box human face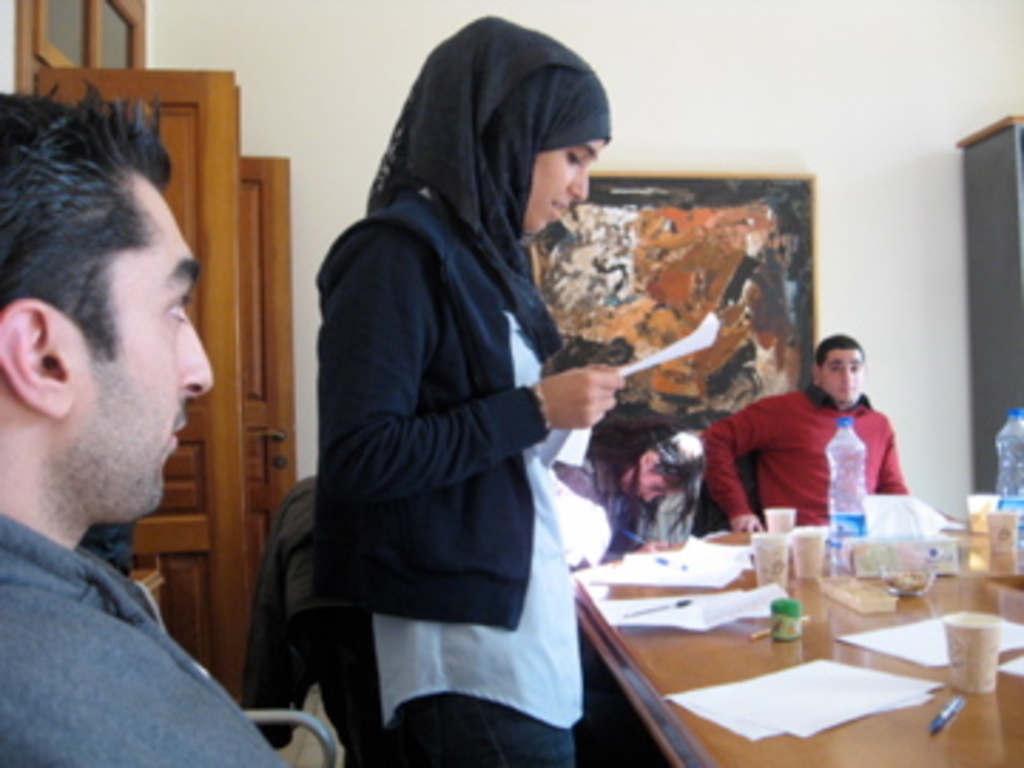
620 464 677 503
